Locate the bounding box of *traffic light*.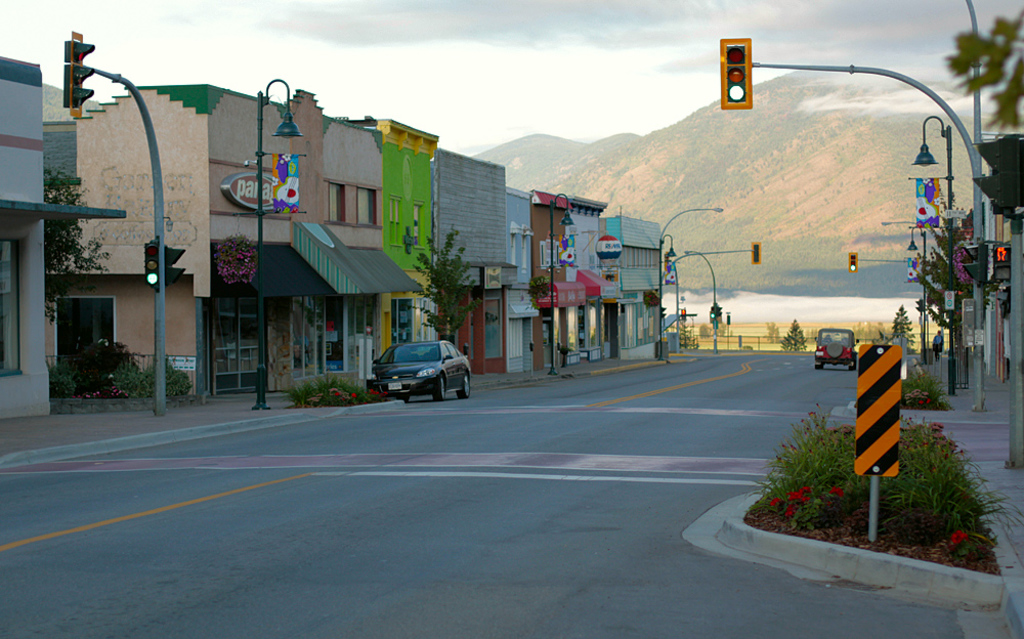
Bounding box: box(711, 309, 716, 321).
